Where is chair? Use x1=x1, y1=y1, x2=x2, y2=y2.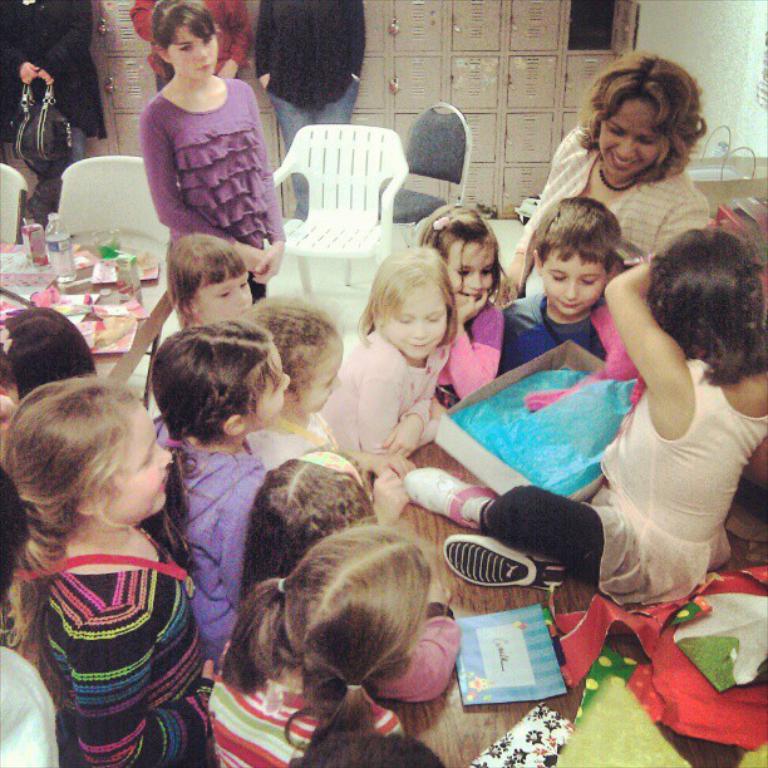
x1=270, y1=127, x2=404, y2=285.
